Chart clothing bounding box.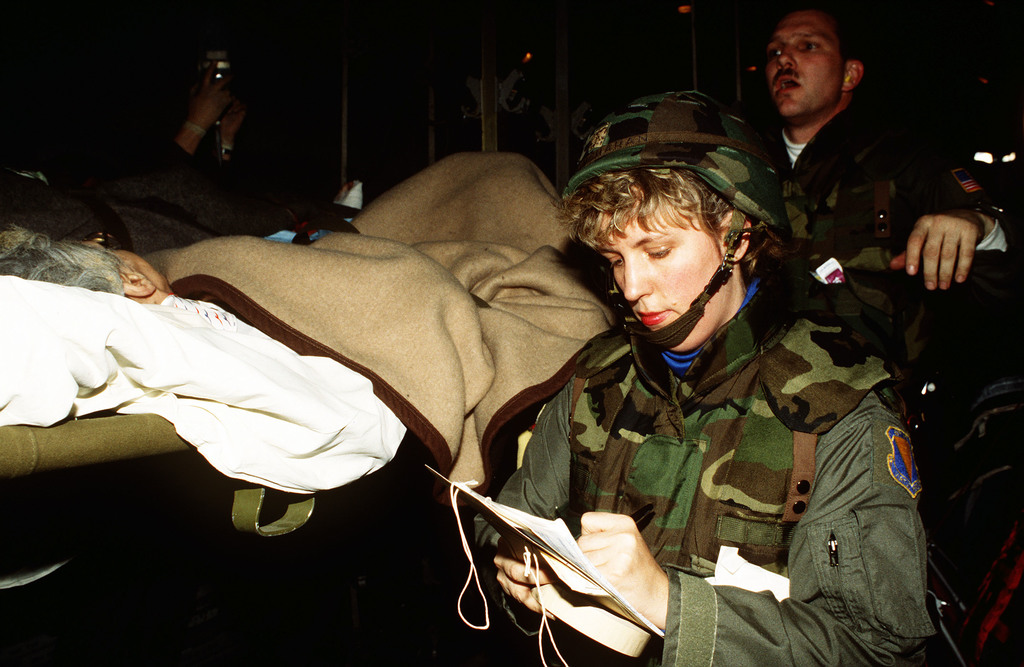
Charted: <bbox>768, 104, 1023, 296</bbox>.
